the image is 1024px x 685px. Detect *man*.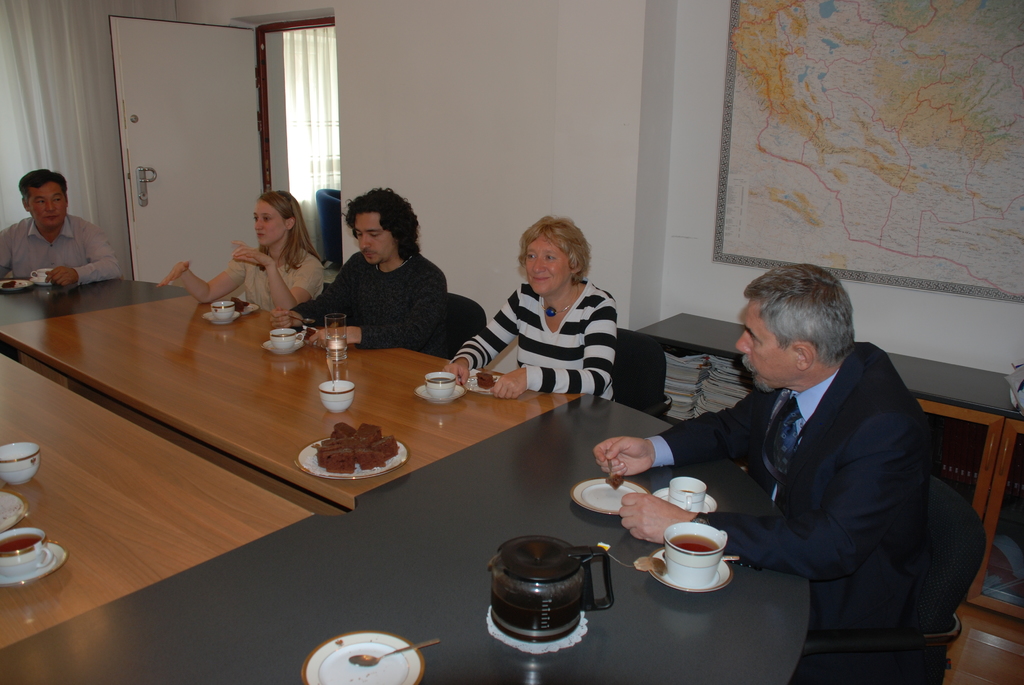
Detection: x1=273 y1=184 x2=449 y2=351.
